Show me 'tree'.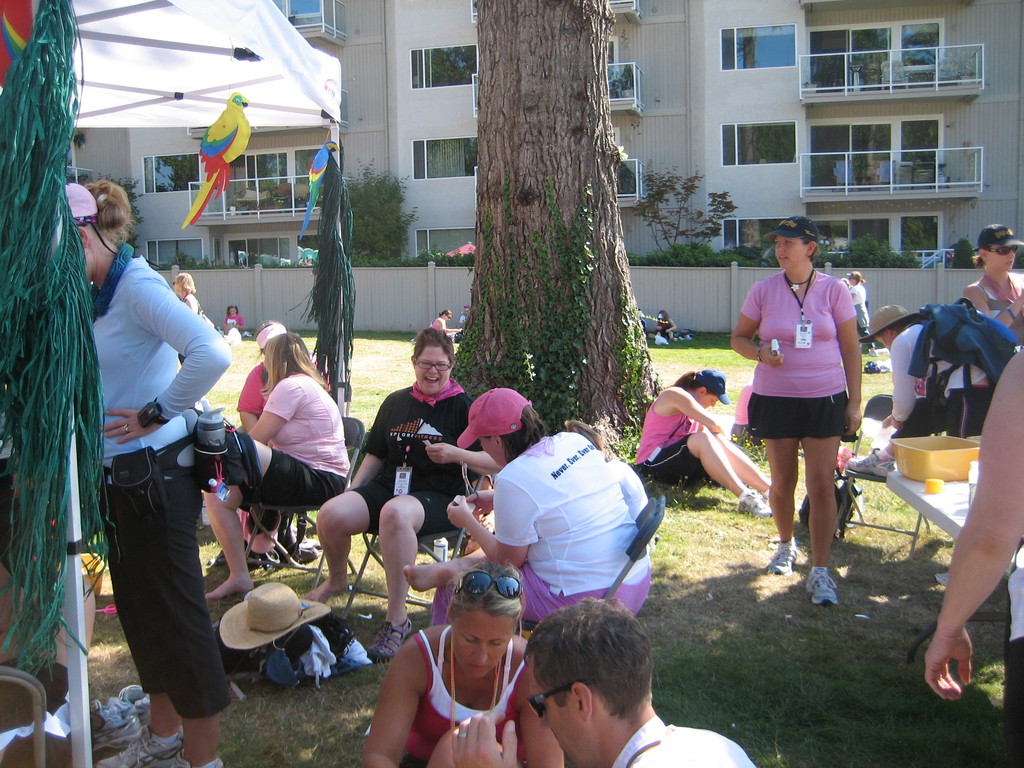
'tree' is here: (left=452, top=0, right=666, bottom=468).
